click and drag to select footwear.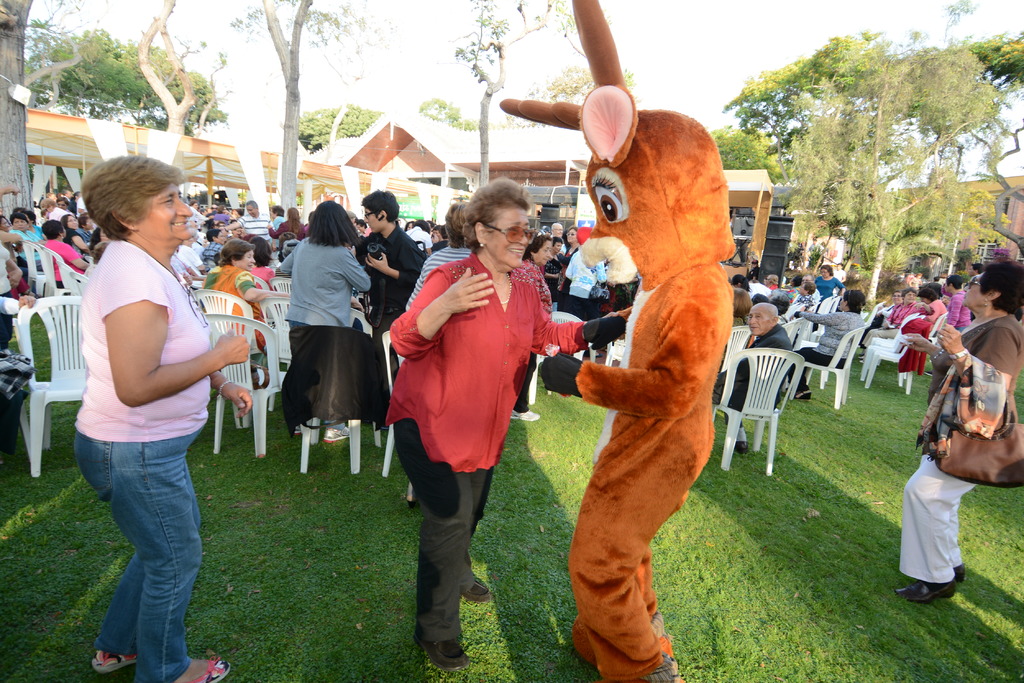
Selection: (x1=641, y1=651, x2=681, y2=682).
